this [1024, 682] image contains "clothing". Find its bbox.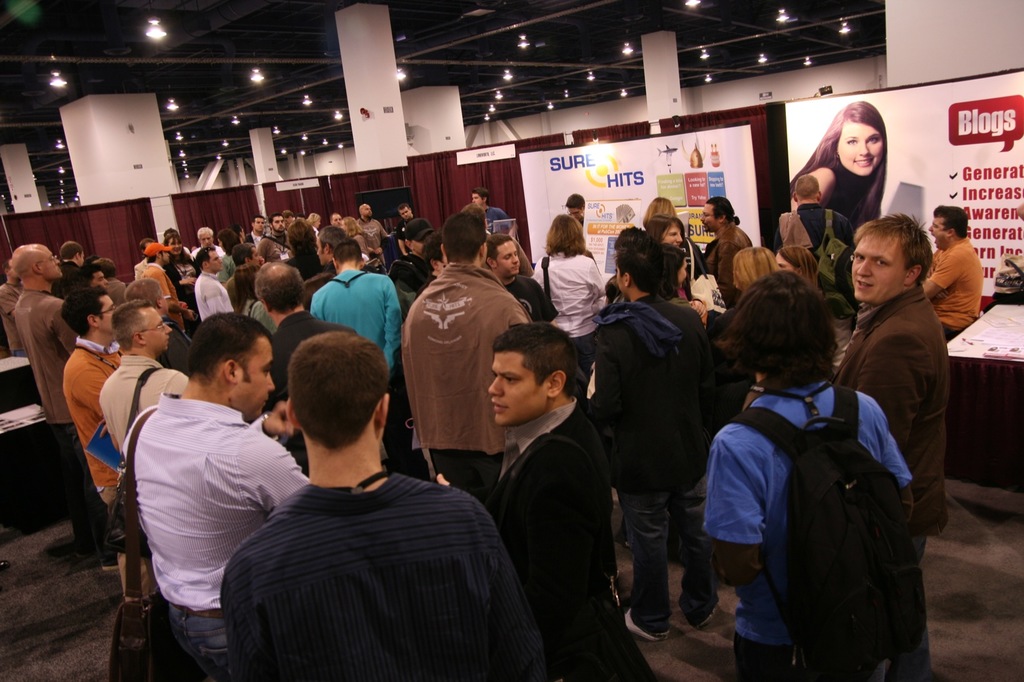
bbox=(356, 234, 380, 276).
